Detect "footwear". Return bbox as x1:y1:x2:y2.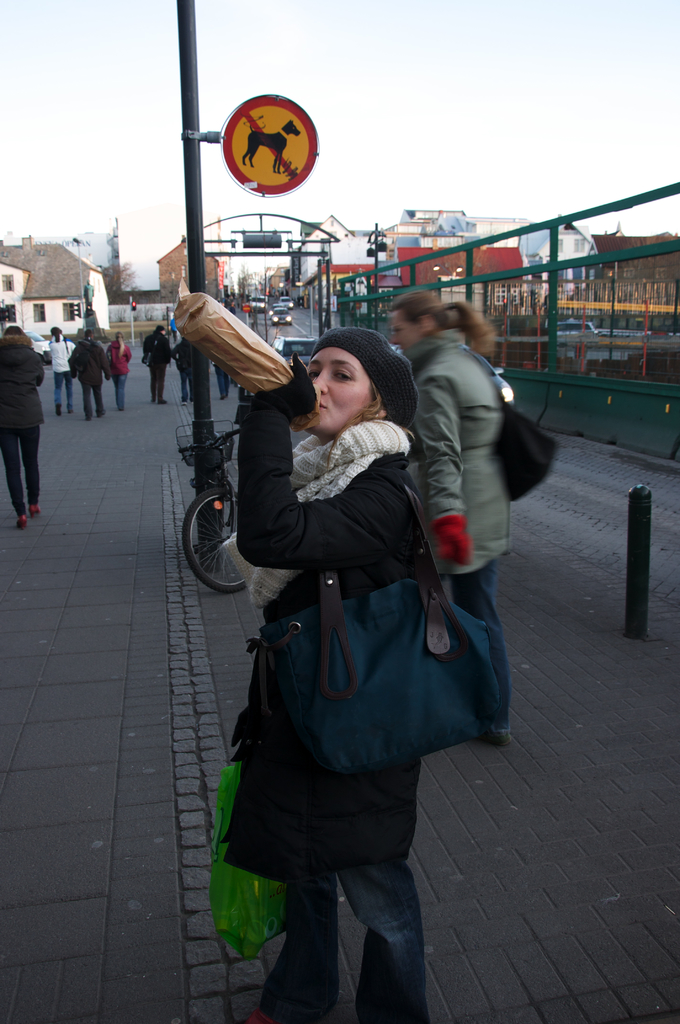
28:502:40:515.
